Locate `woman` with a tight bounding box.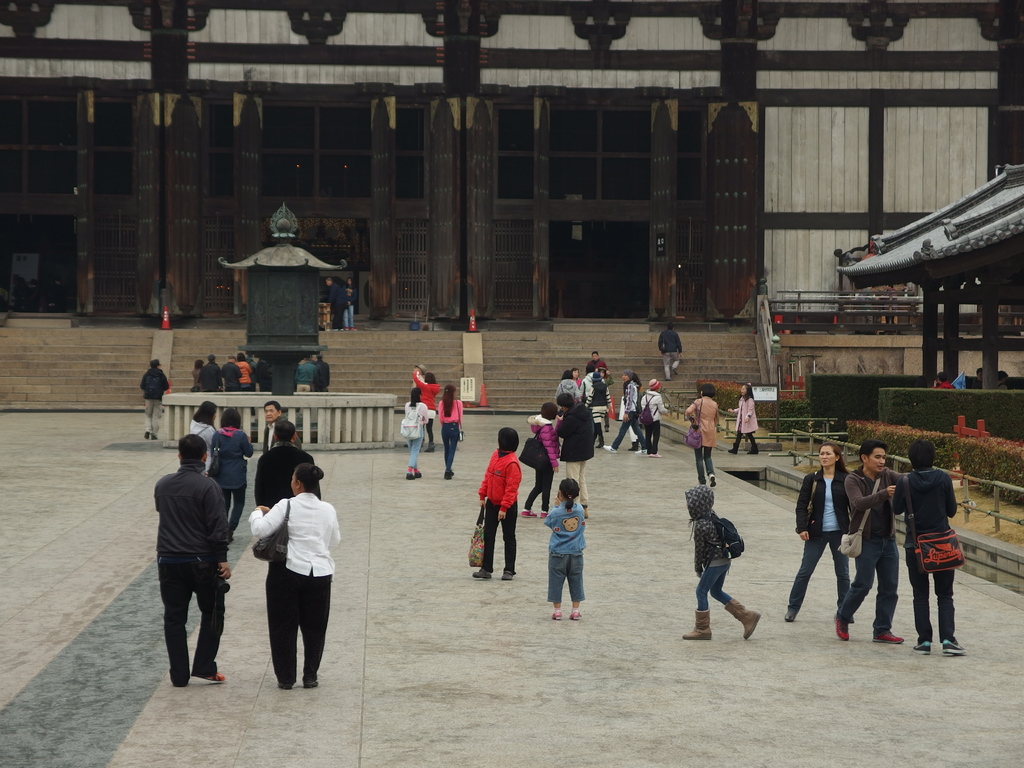
244:461:340:693.
